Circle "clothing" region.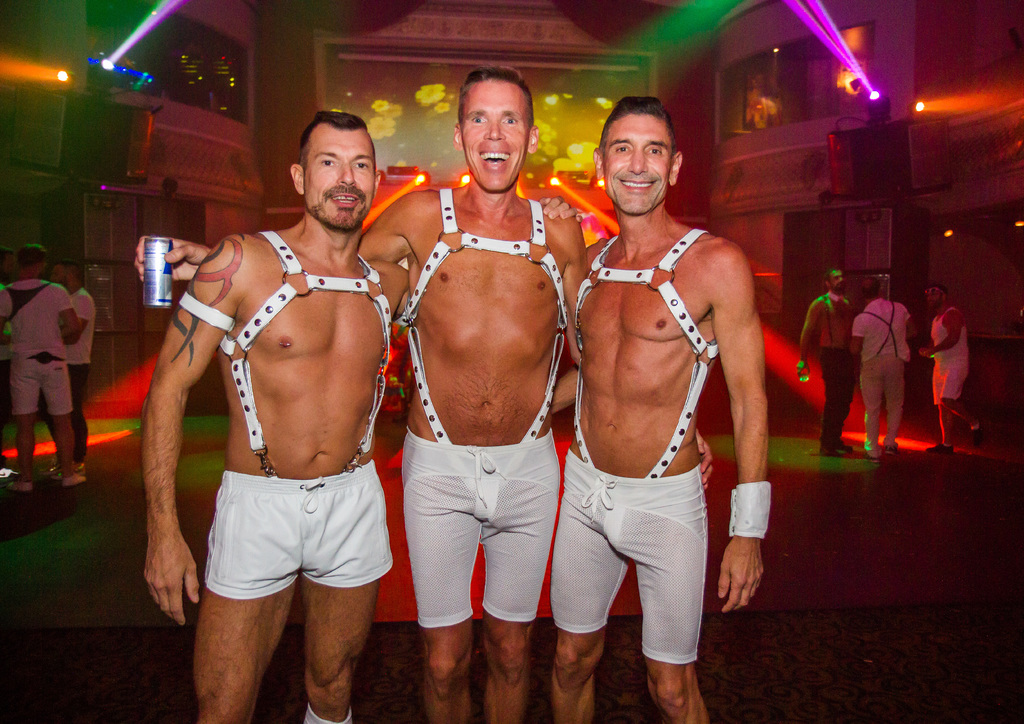
Region: left=11, top=271, right=75, bottom=422.
